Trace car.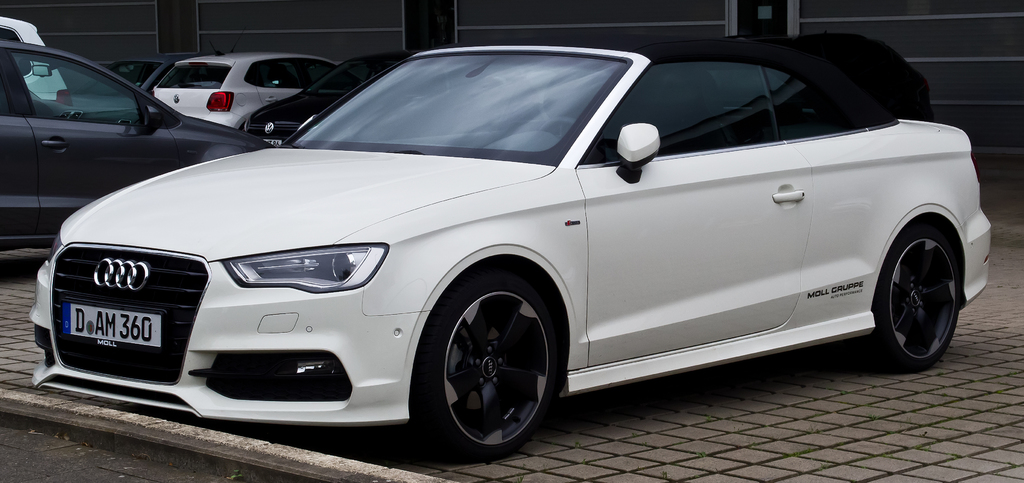
Traced to [left=157, top=52, right=337, bottom=135].
